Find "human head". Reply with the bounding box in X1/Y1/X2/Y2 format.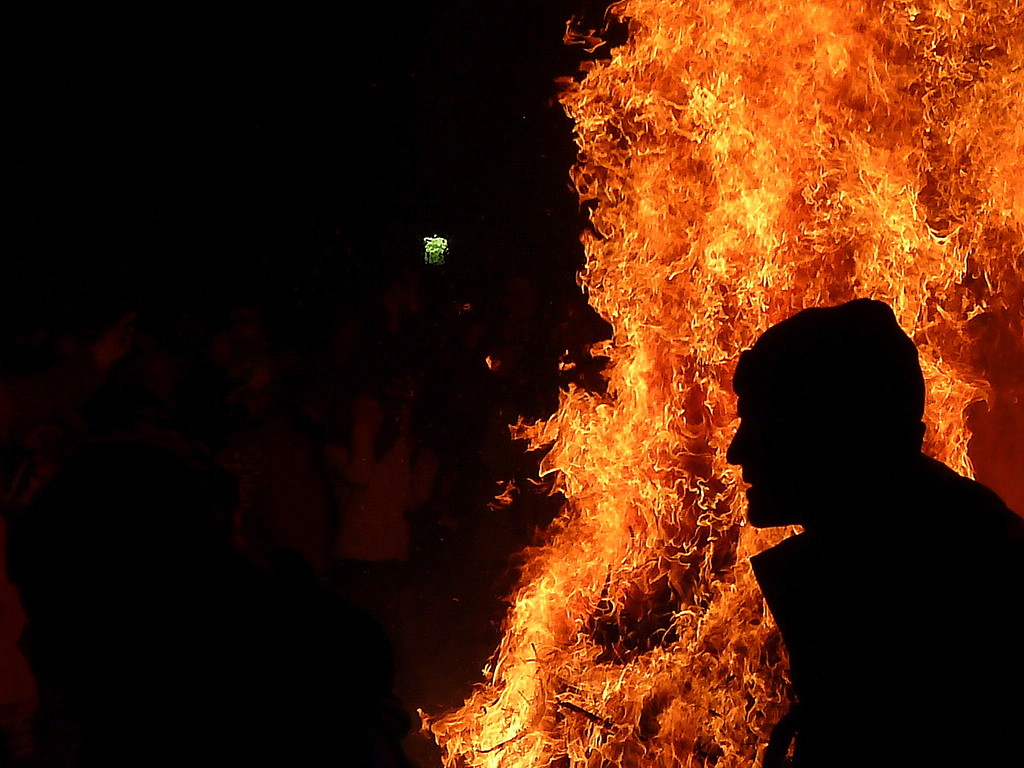
729/303/953/512.
